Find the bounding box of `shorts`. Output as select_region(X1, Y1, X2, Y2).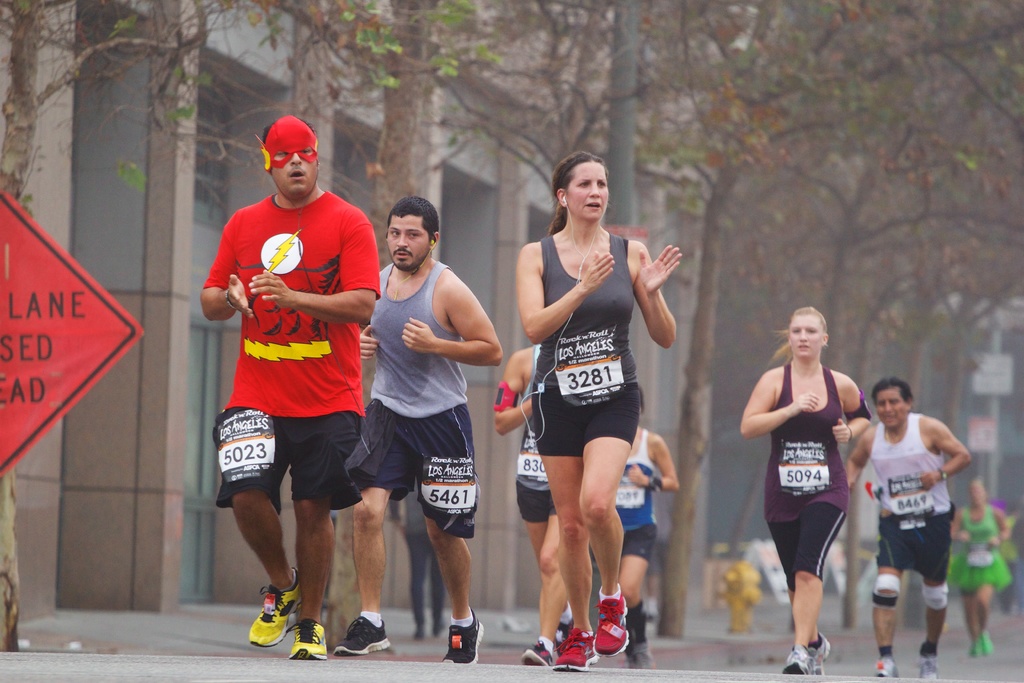
select_region(877, 517, 954, 577).
